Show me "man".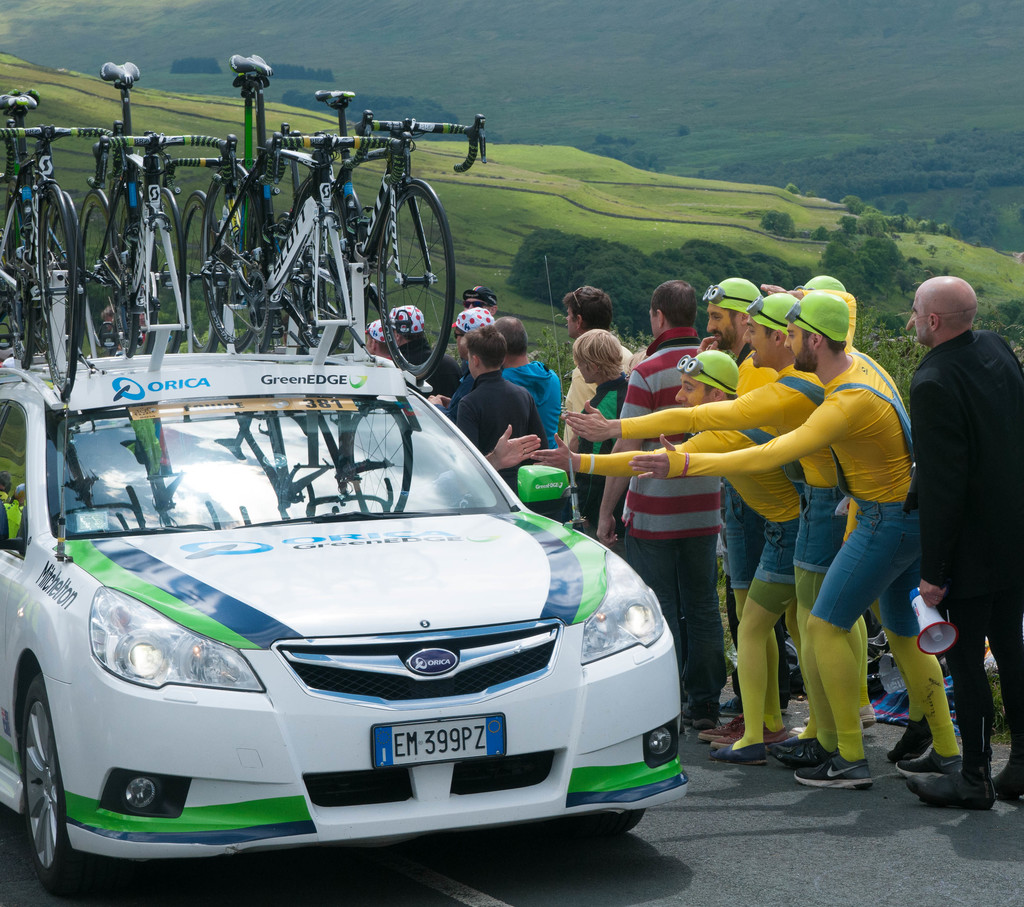
"man" is here: bbox=[422, 306, 497, 422].
